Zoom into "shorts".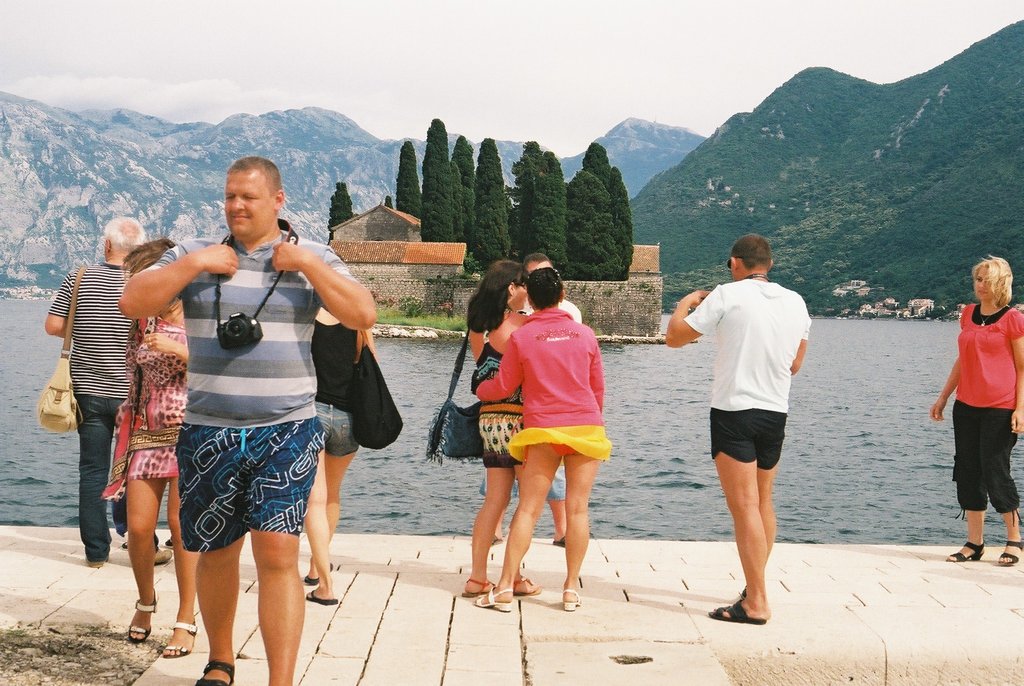
Zoom target: x1=508, y1=425, x2=611, y2=462.
